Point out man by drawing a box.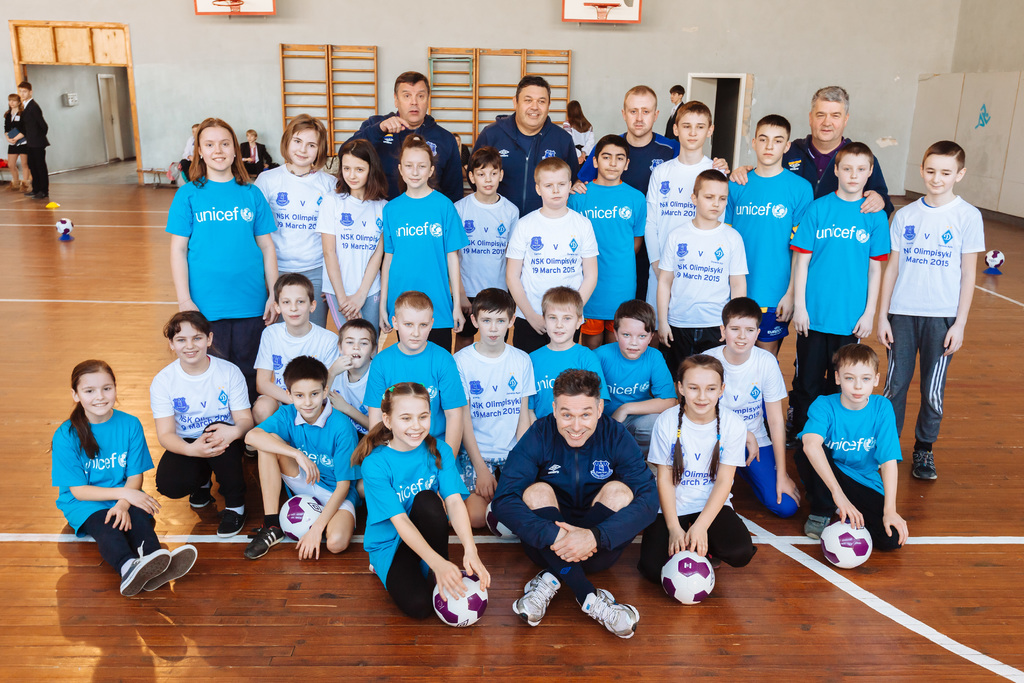
349/69/461/206.
